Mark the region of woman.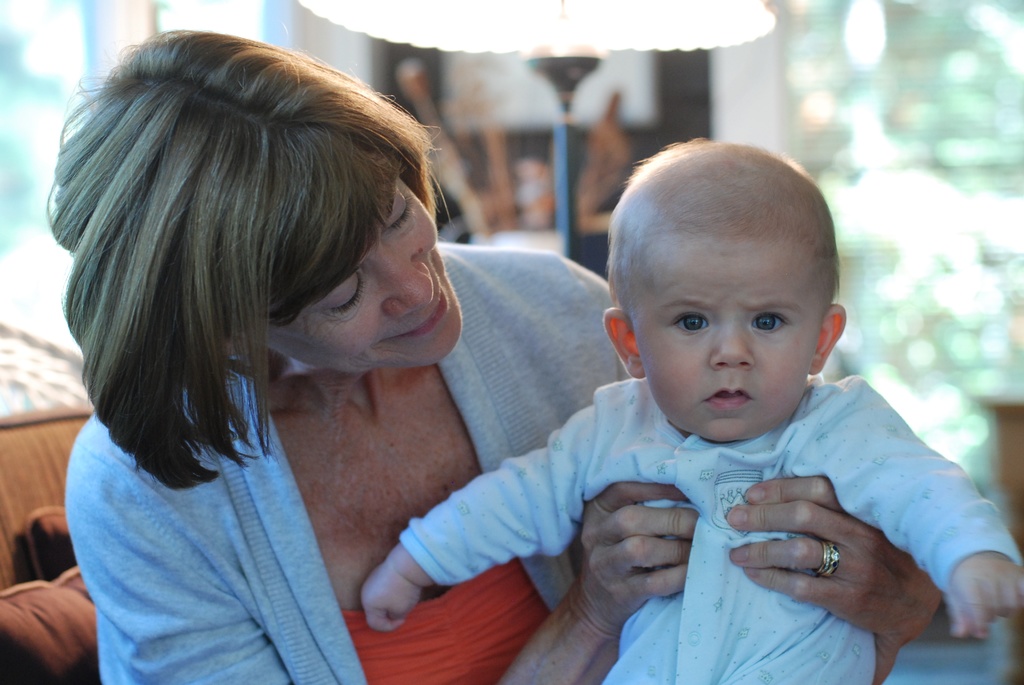
Region: crop(65, 40, 746, 674).
